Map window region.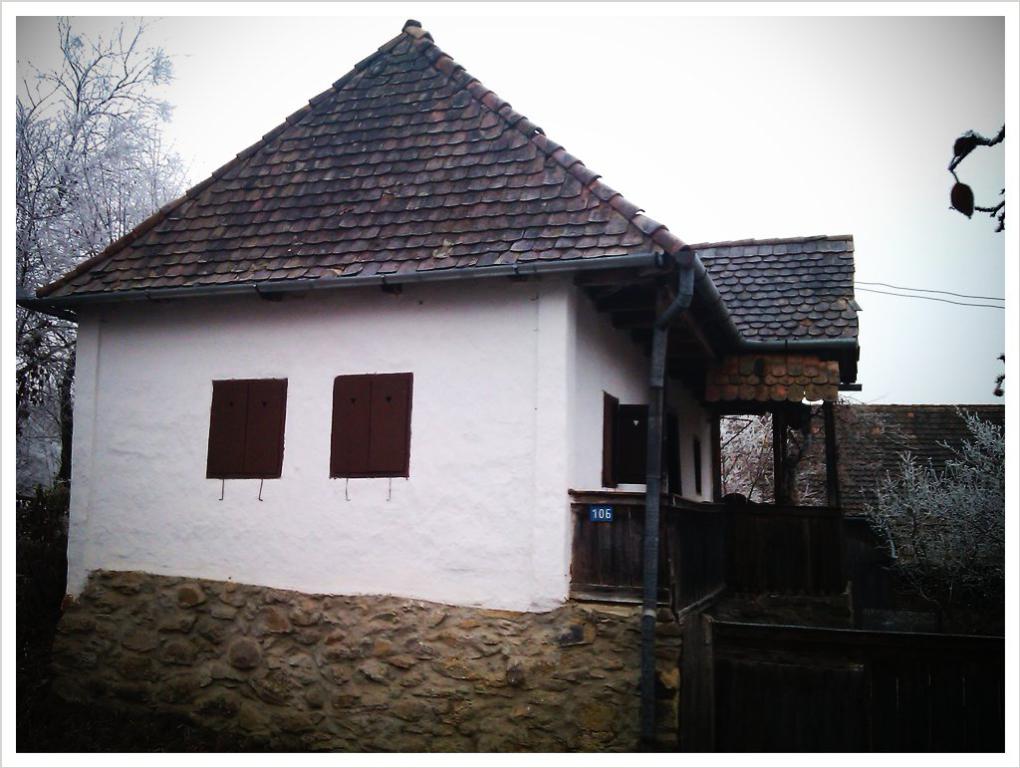
Mapped to 209, 381, 286, 484.
